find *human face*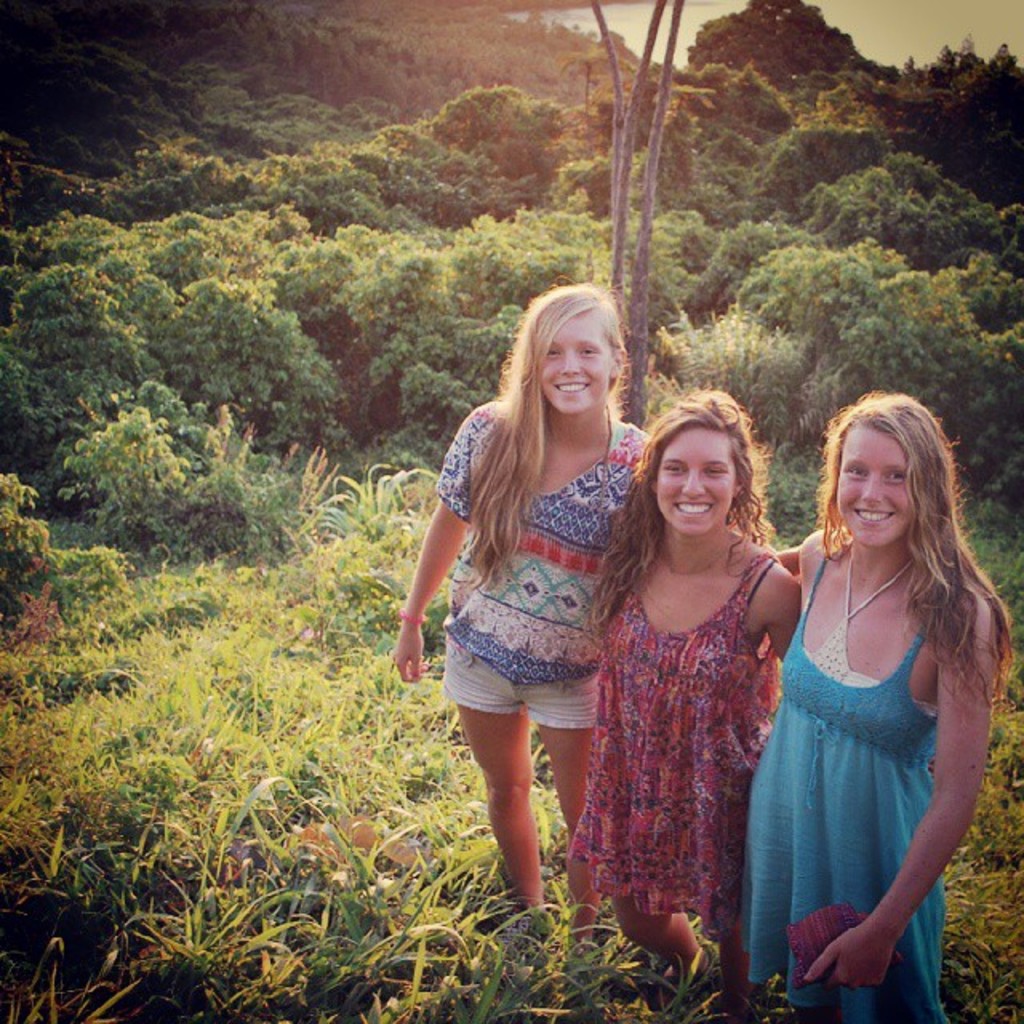
x1=842, y1=427, x2=917, y2=550
